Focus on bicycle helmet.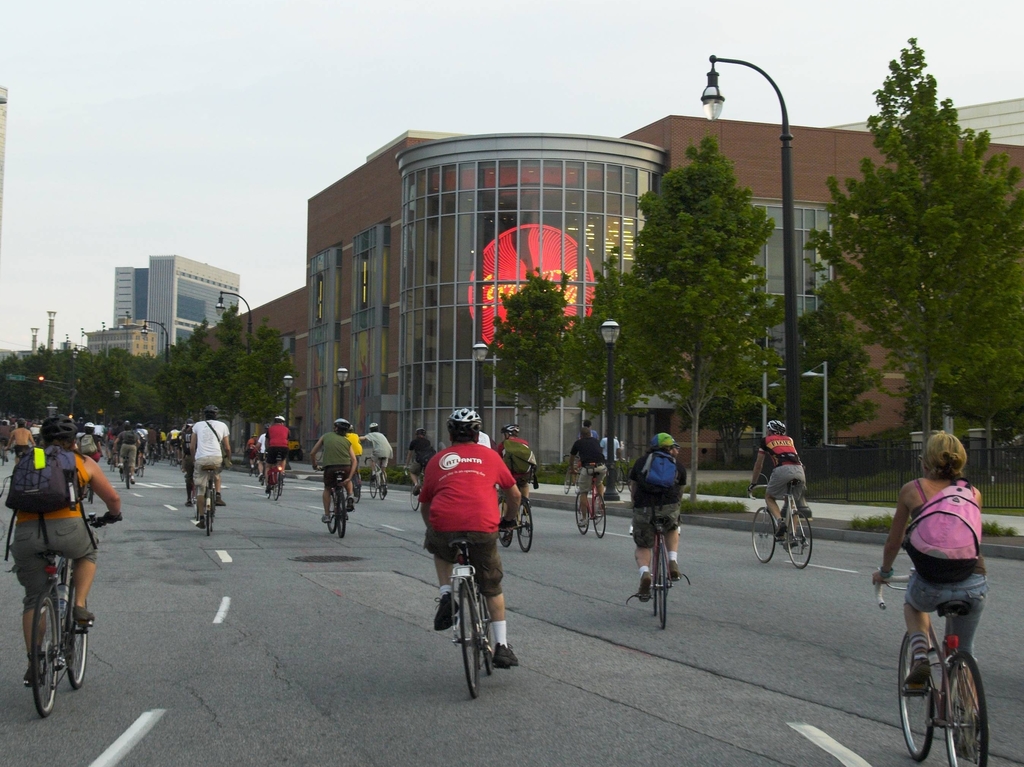
Focused at BBox(763, 416, 791, 444).
